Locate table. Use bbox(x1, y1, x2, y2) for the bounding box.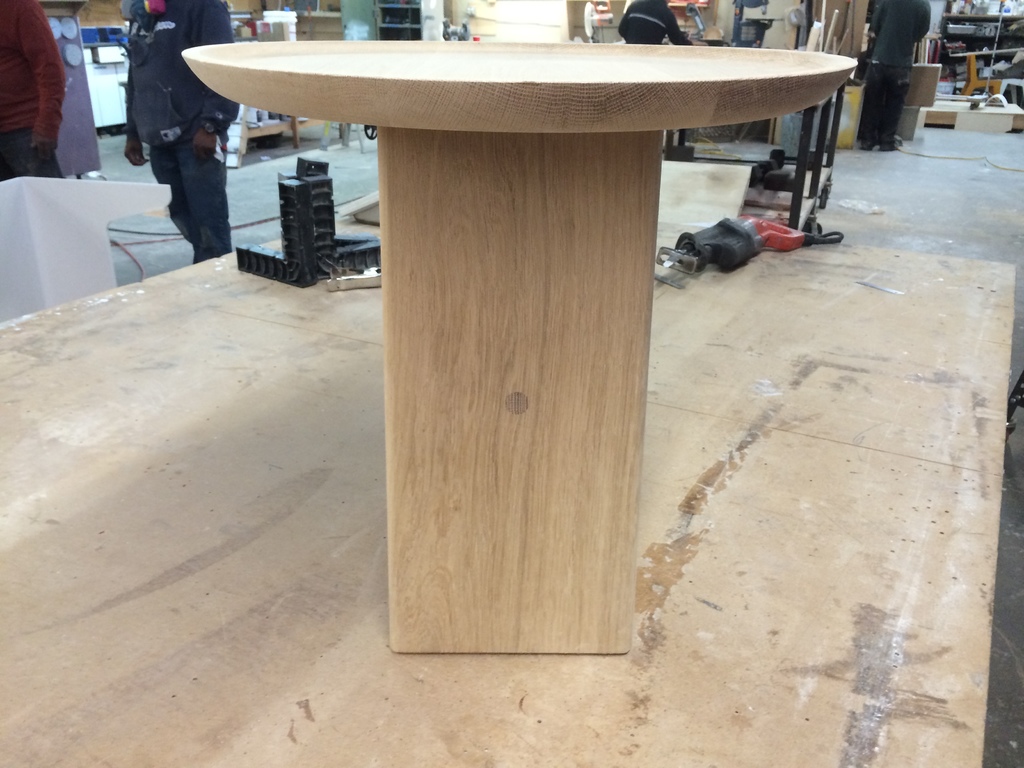
bbox(159, 28, 874, 669).
